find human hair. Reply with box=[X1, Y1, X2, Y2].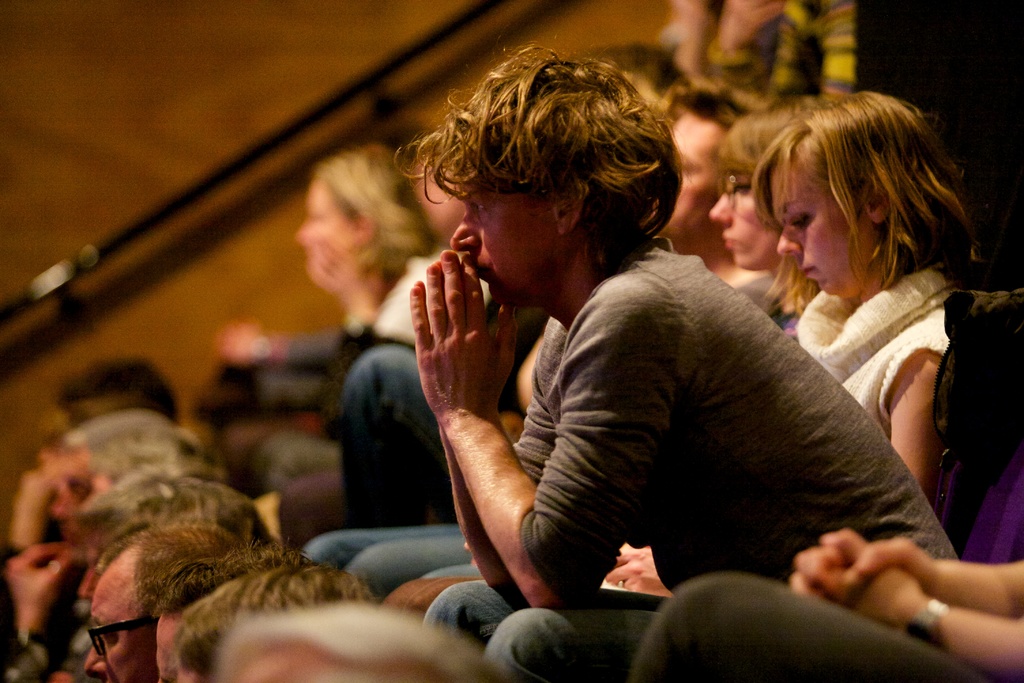
box=[216, 599, 513, 682].
